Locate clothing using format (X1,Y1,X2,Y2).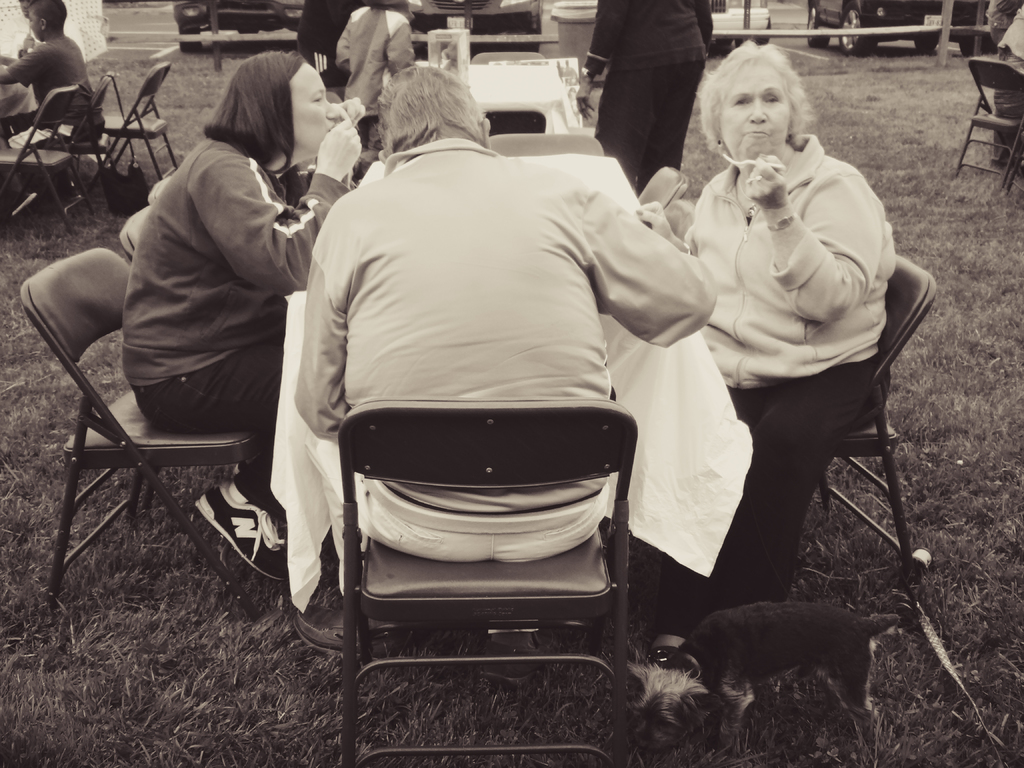
(582,0,716,195).
